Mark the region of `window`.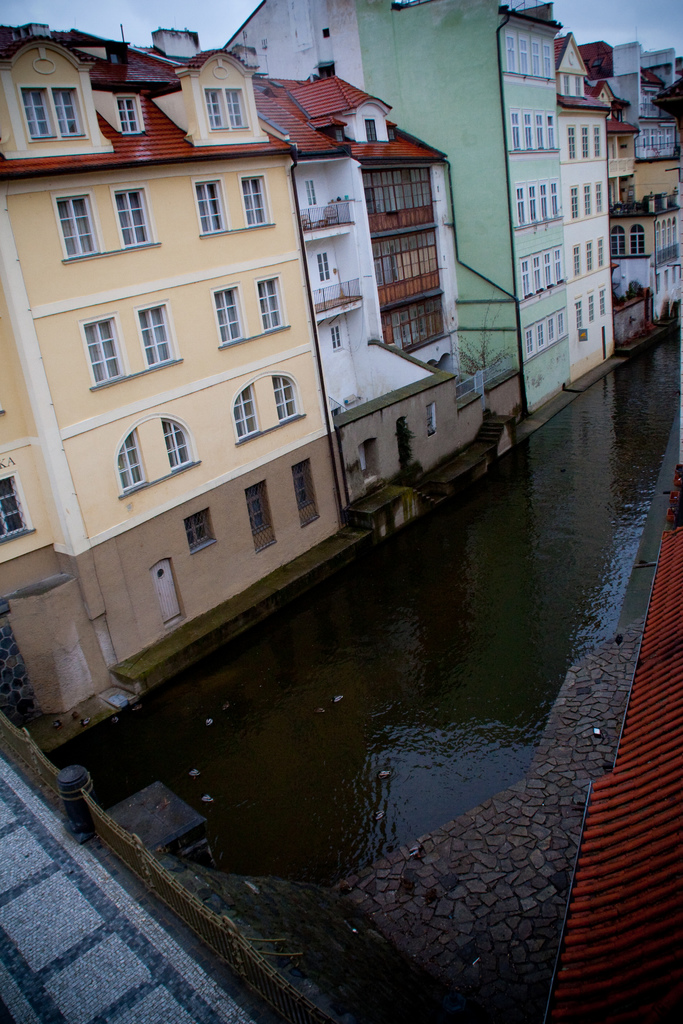
Region: [x1=224, y1=84, x2=252, y2=133].
